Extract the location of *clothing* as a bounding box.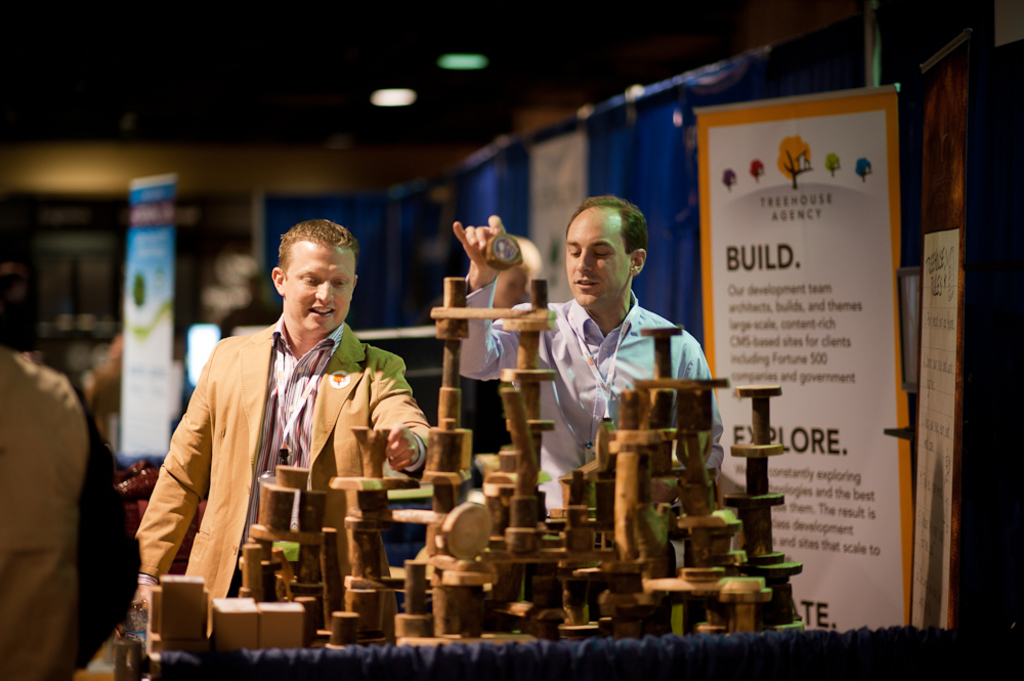
<region>0, 348, 93, 680</region>.
